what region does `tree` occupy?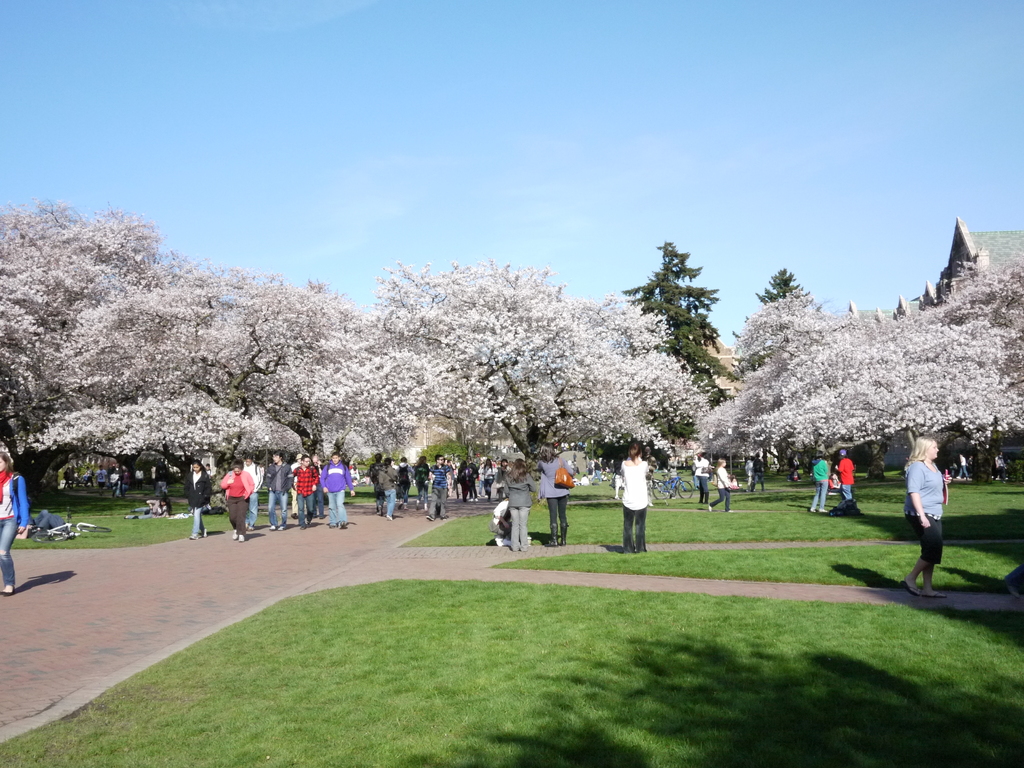
[621,241,739,442].
